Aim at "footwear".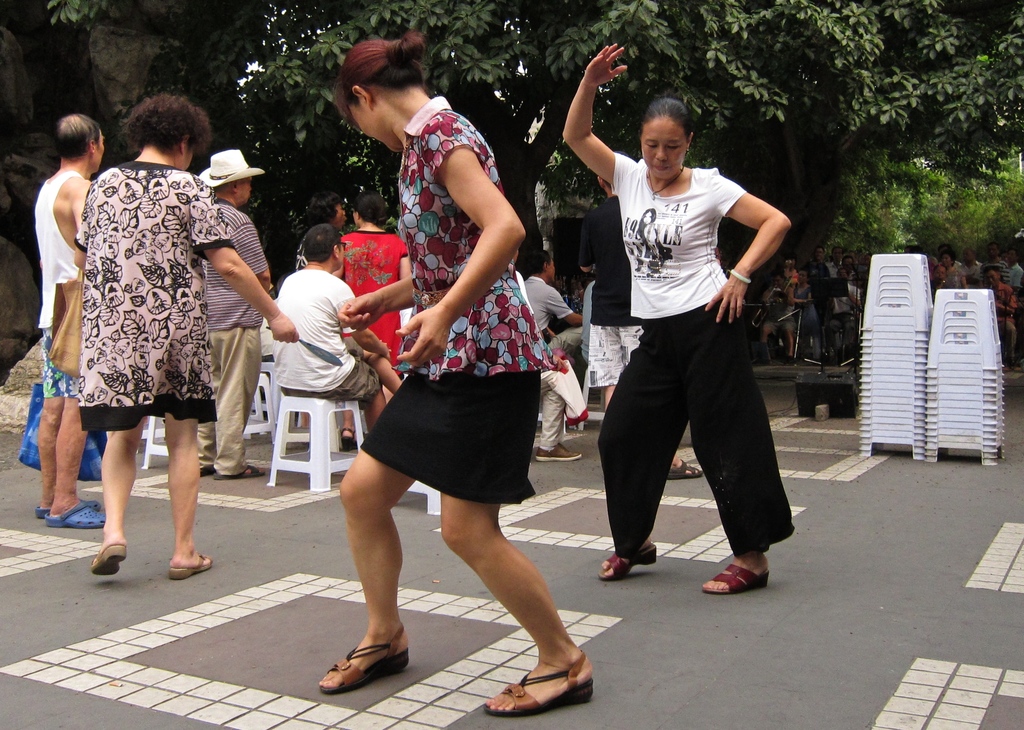
Aimed at detection(335, 423, 364, 452).
